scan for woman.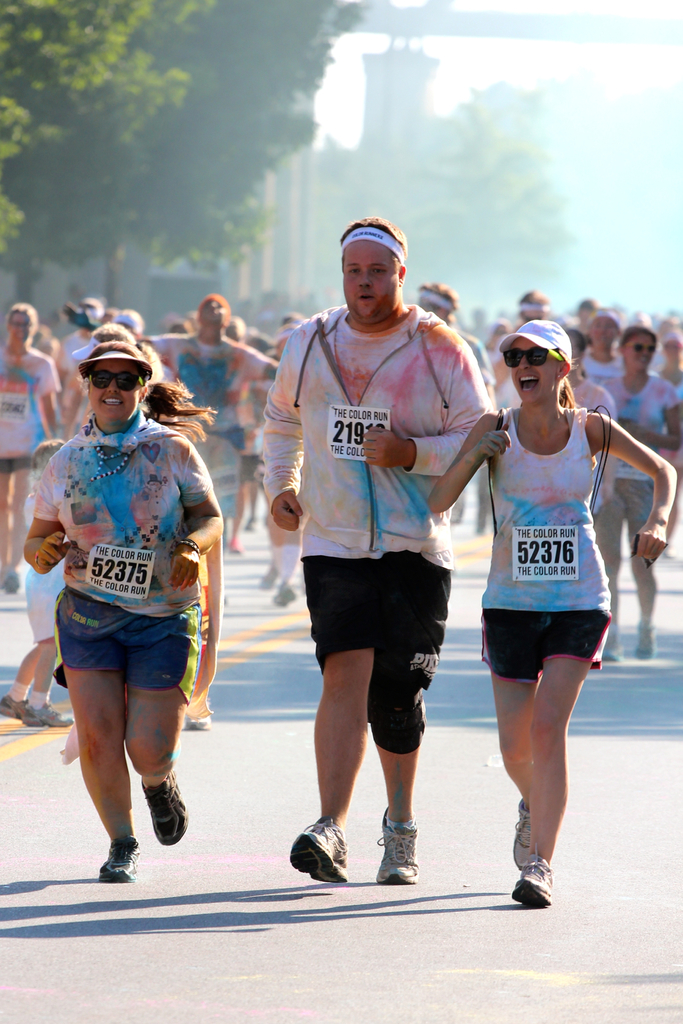
Scan result: [567, 330, 614, 541].
